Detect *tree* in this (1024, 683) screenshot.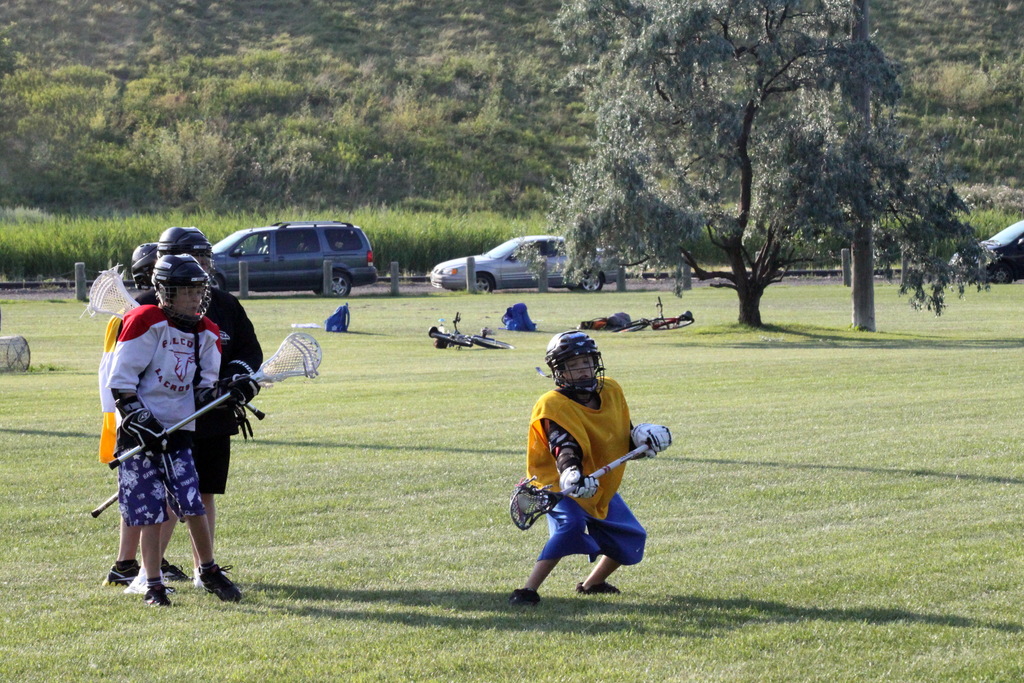
Detection: x1=531, y1=42, x2=954, y2=320.
